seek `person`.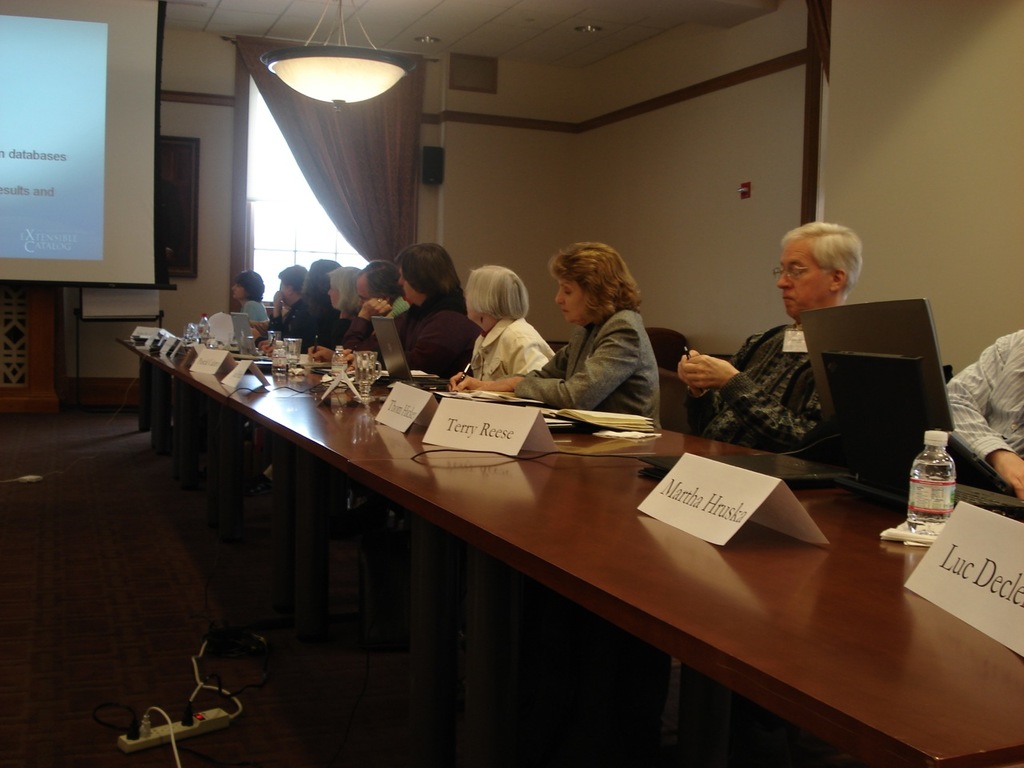
bbox(318, 262, 362, 362).
